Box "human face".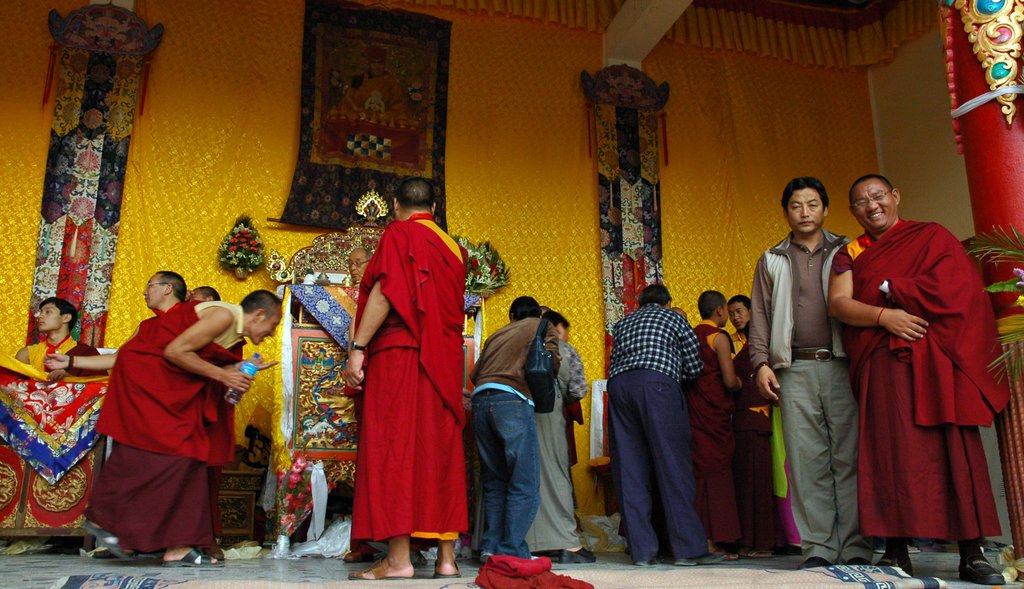
bbox(851, 179, 896, 231).
